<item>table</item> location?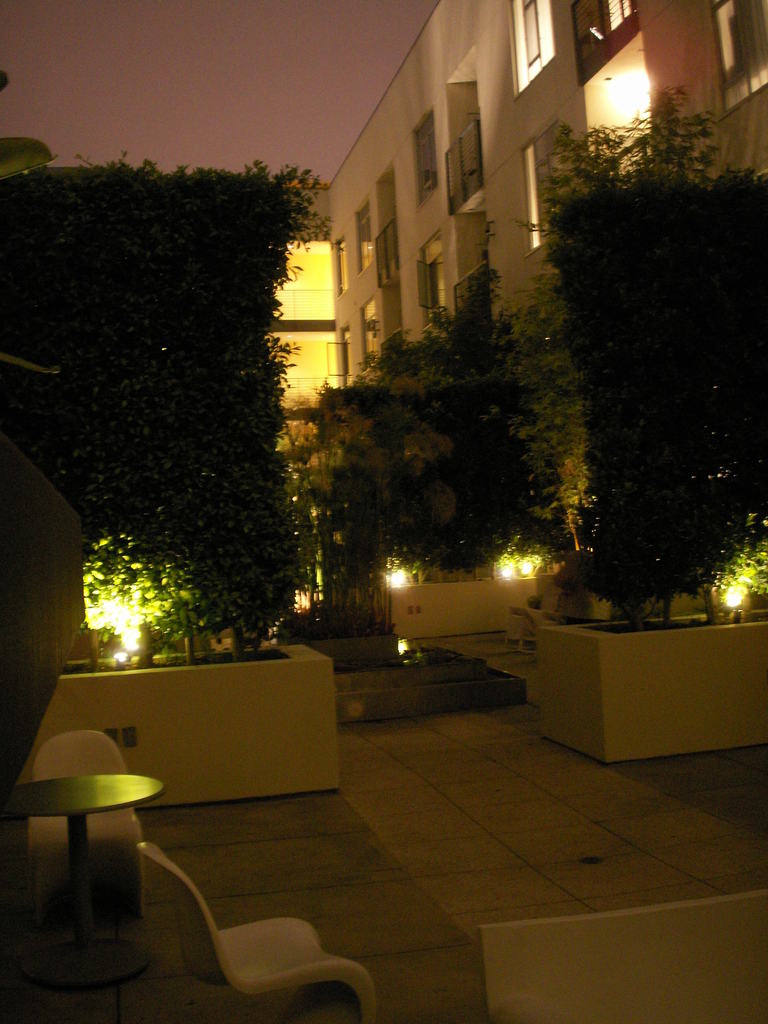
box(0, 772, 170, 989)
